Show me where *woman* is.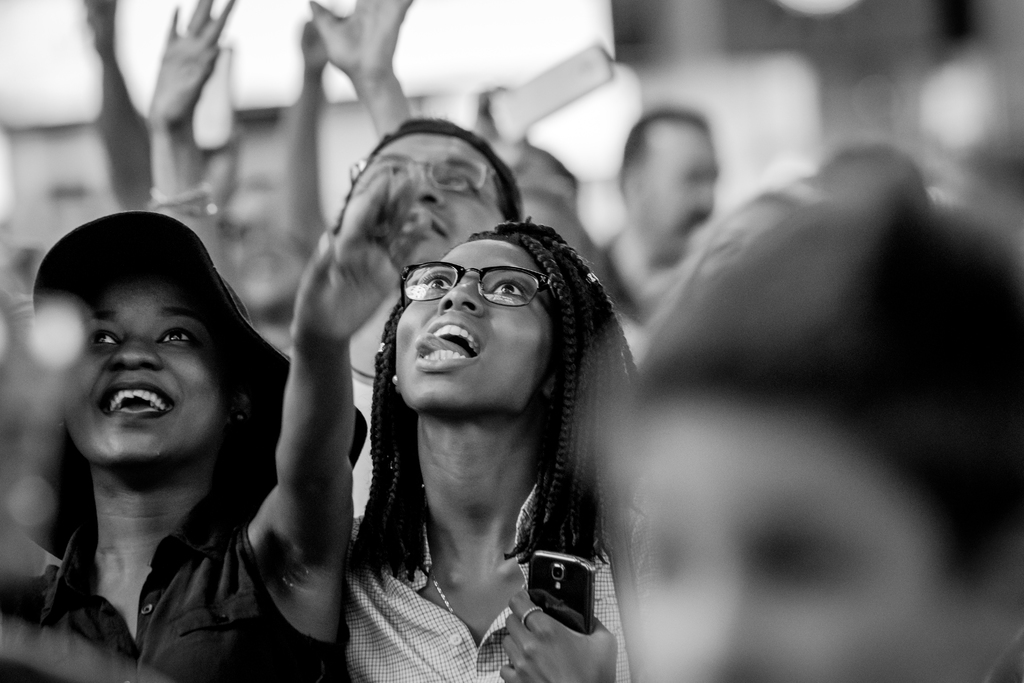
*woman* is at Rect(0, 213, 358, 682).
